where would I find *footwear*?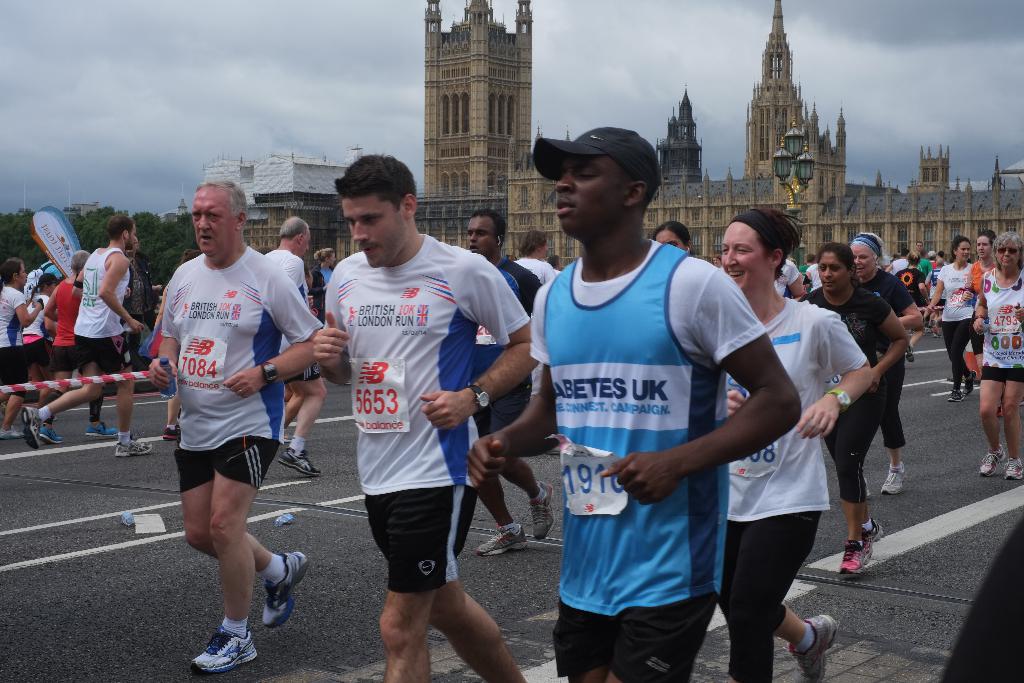
At <box>860,509,891,541</box>.
